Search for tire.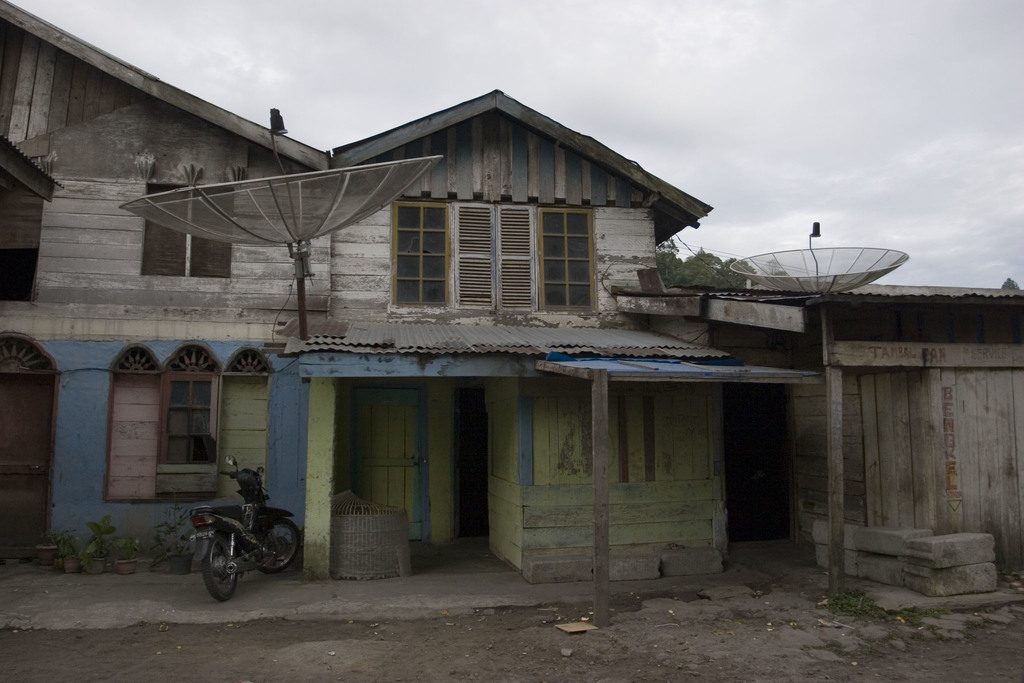
Found at rect(204, 534, 241, 604).
